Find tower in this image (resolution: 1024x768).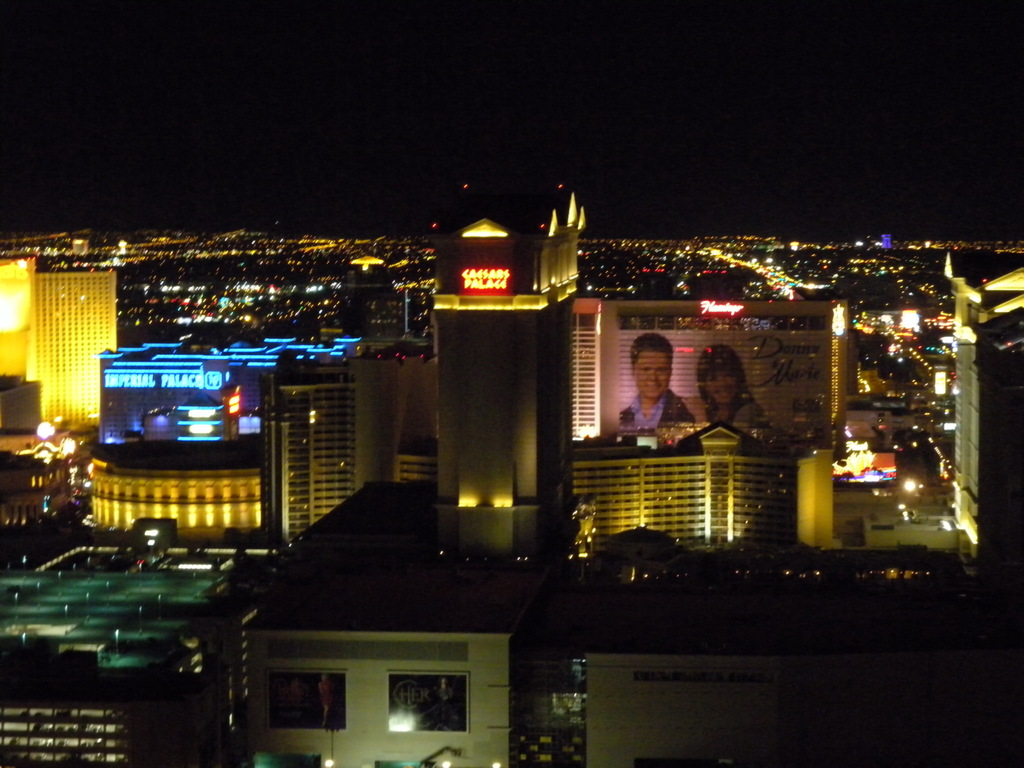
[left=0, top=269, right=119, bottom=426].
